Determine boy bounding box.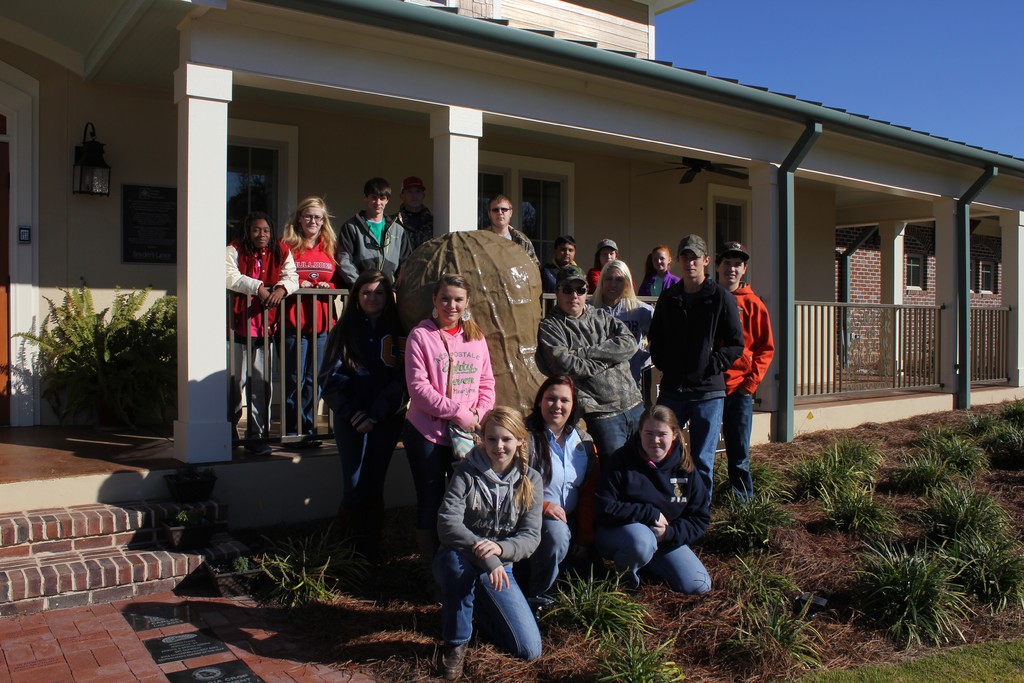
Determined: [543,232,579,318].
